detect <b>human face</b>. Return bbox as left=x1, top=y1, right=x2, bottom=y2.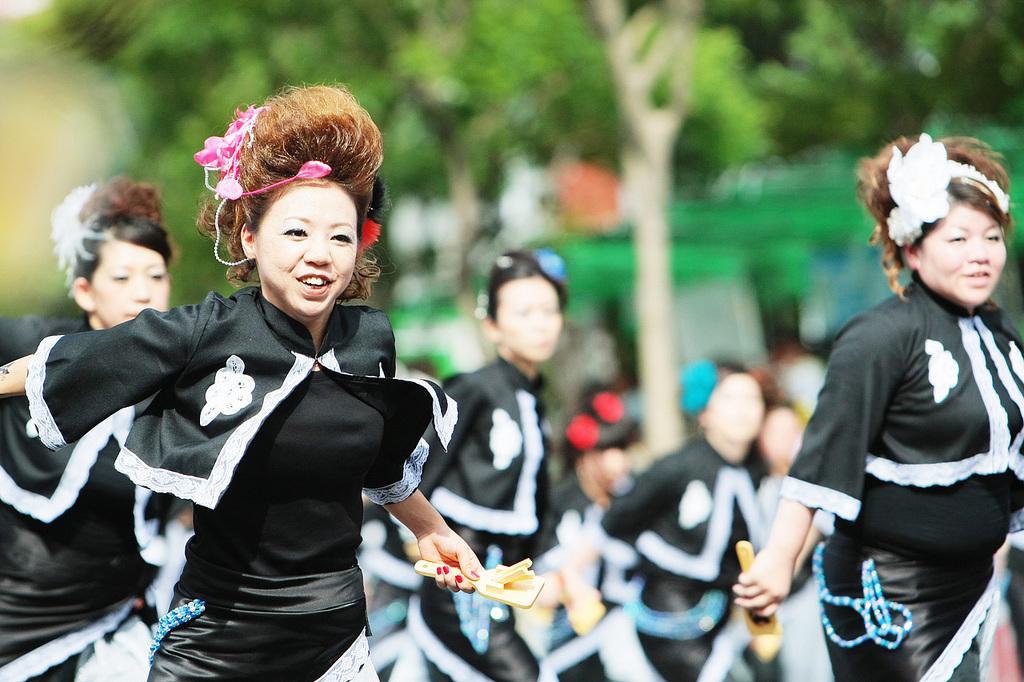
left=921, top=203, right=1005, bottom=301.
